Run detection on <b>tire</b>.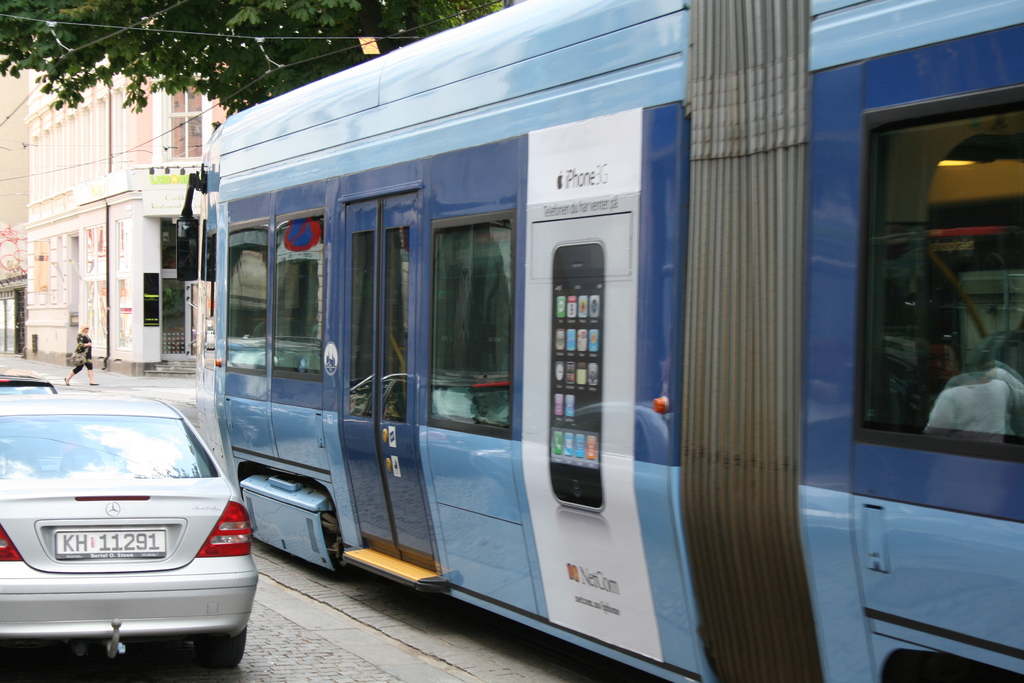
Result: {"left": 198, "top": 625, "right": 245, "bottom": 666}.
